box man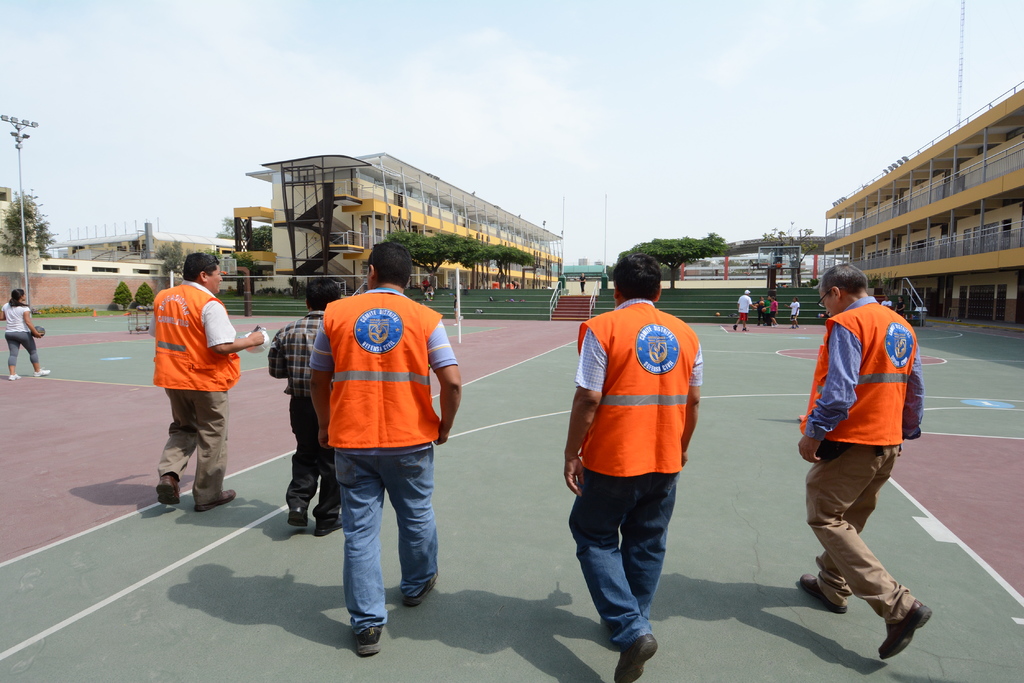
<box>792,252,937,670</box>
